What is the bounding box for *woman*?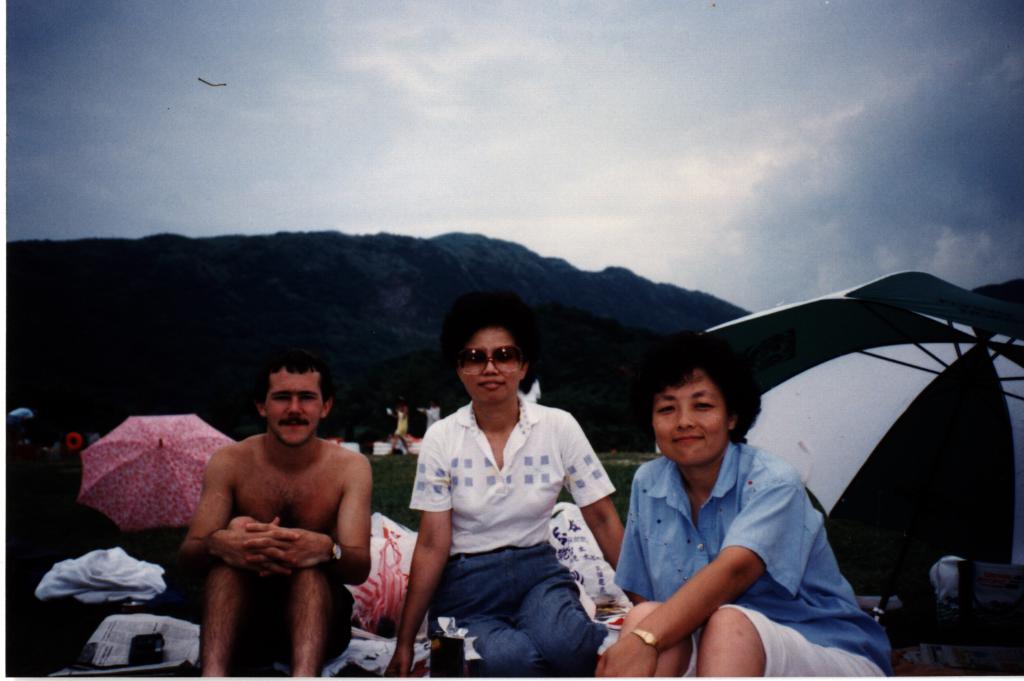
l=393, t=304, r=625, b=680.
